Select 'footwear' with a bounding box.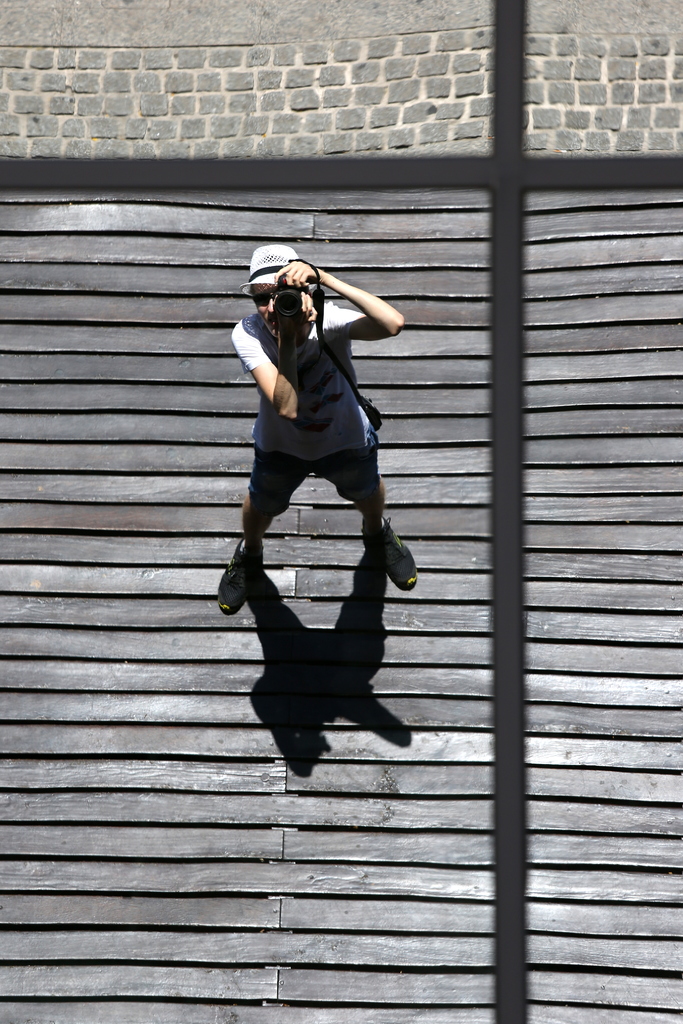
{"left": 358, "top": 508, "right": 414, "bottom": 609}.
